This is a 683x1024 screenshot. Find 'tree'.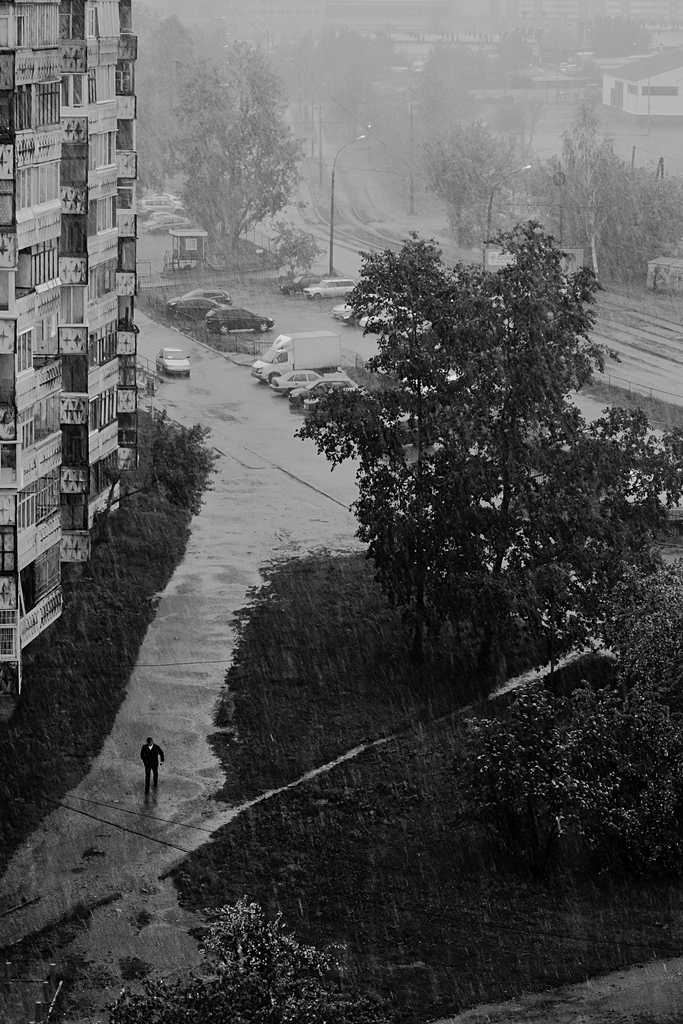
Bounding box: 405/40/482/141.
